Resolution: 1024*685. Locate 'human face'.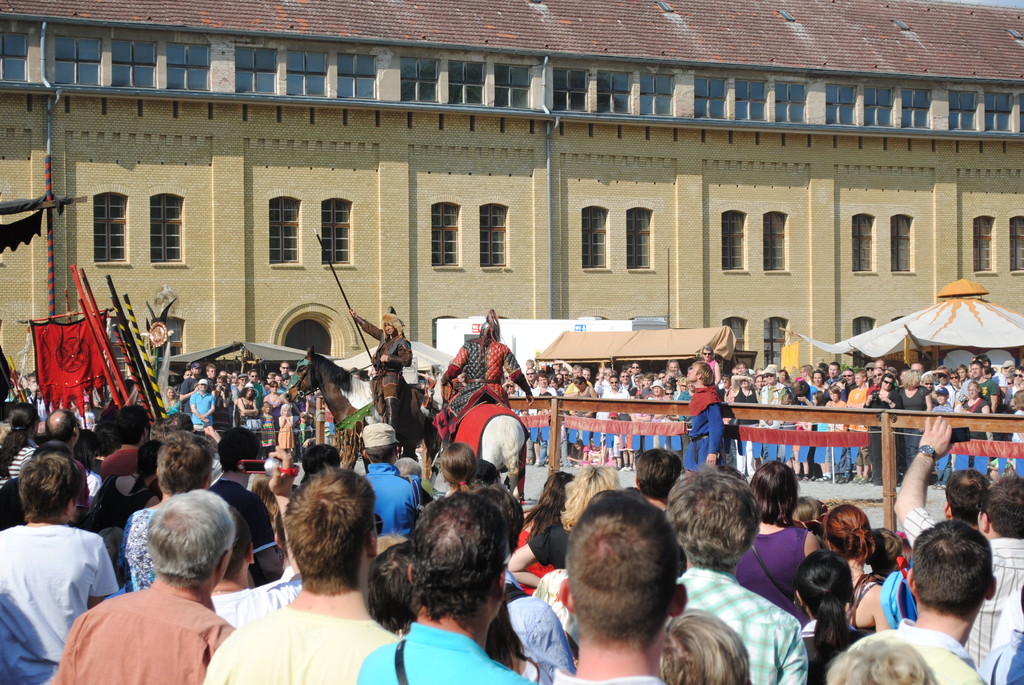
<box>829,391,838,401</box>.
